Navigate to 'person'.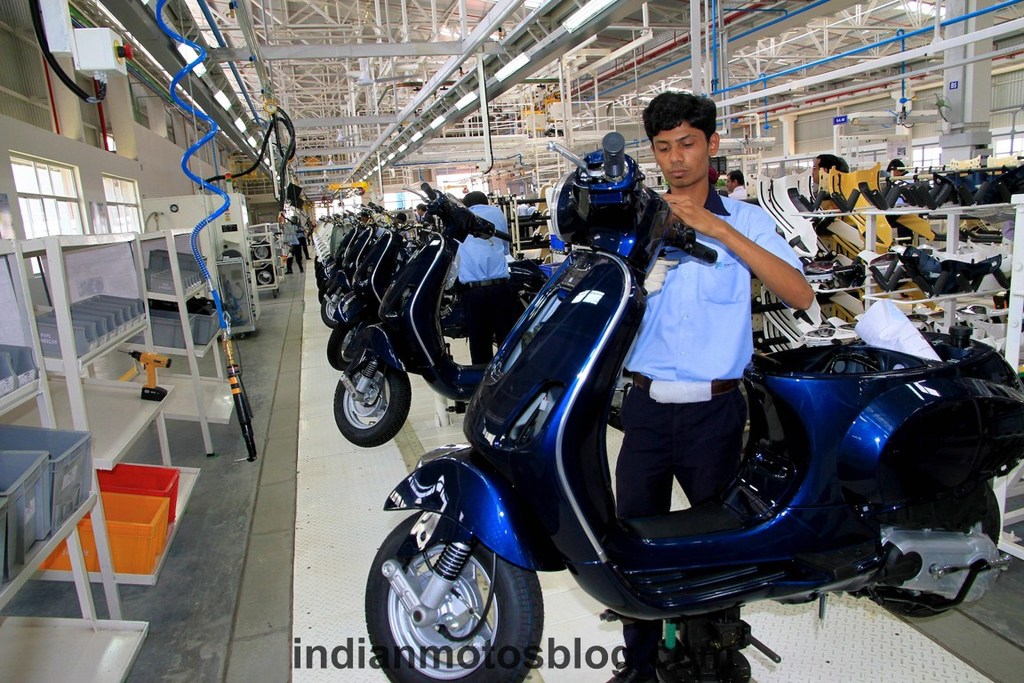
Navigation target: [281,216,305,277].
